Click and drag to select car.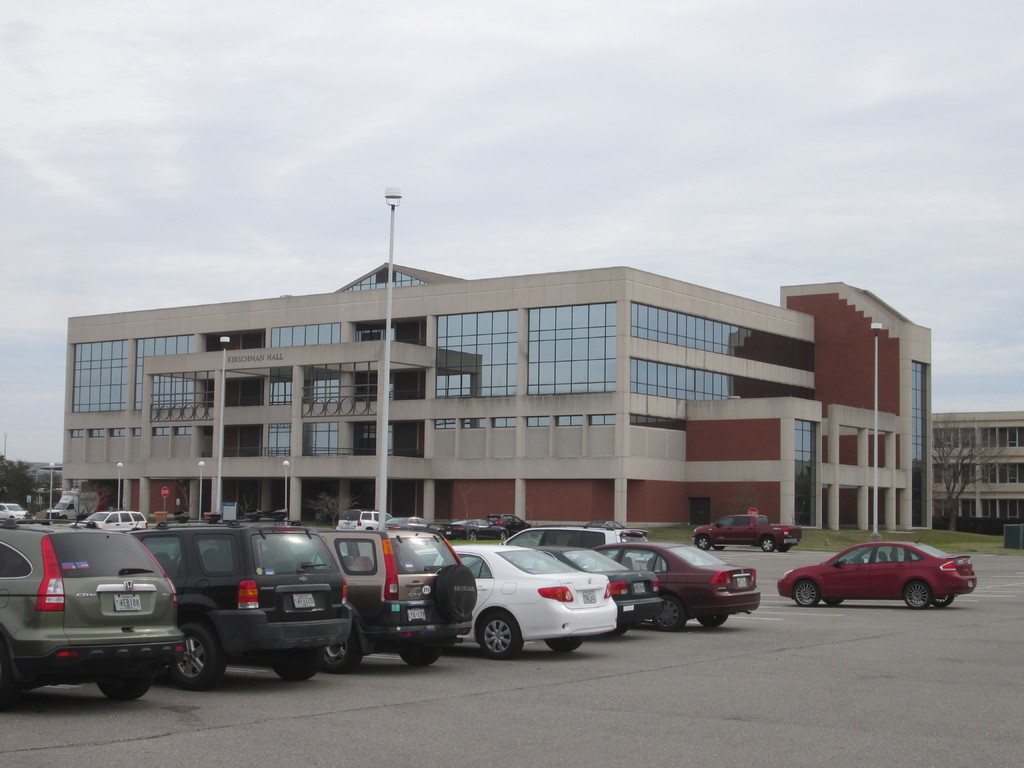
Selection: detection(0, 500, 36, 522).
